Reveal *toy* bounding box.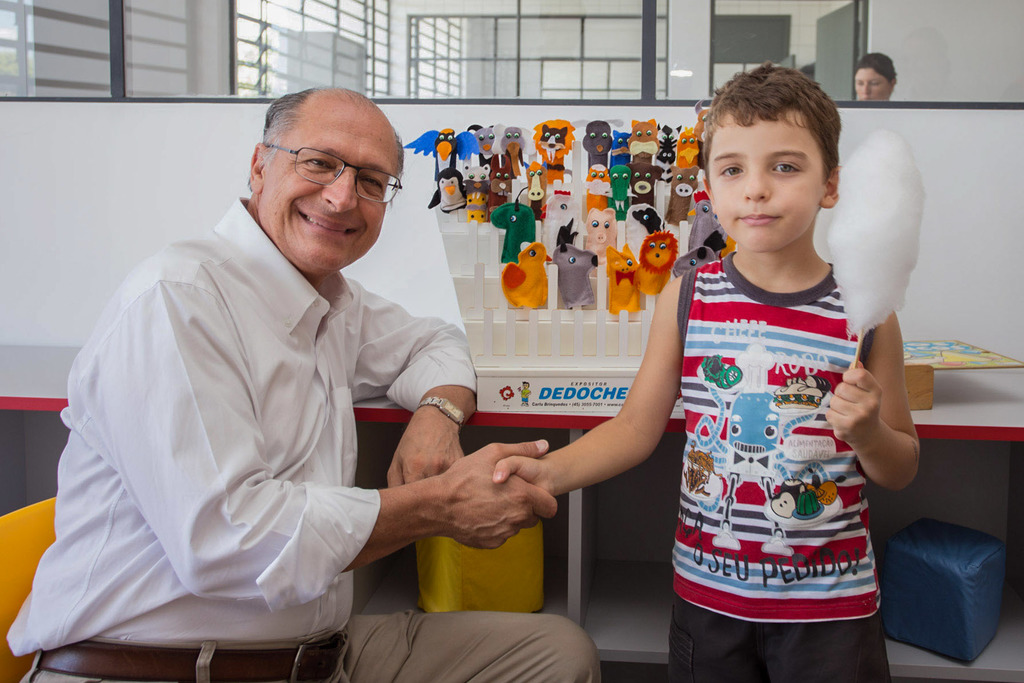
Revealed: Rect(570, 115, 616, 194).
